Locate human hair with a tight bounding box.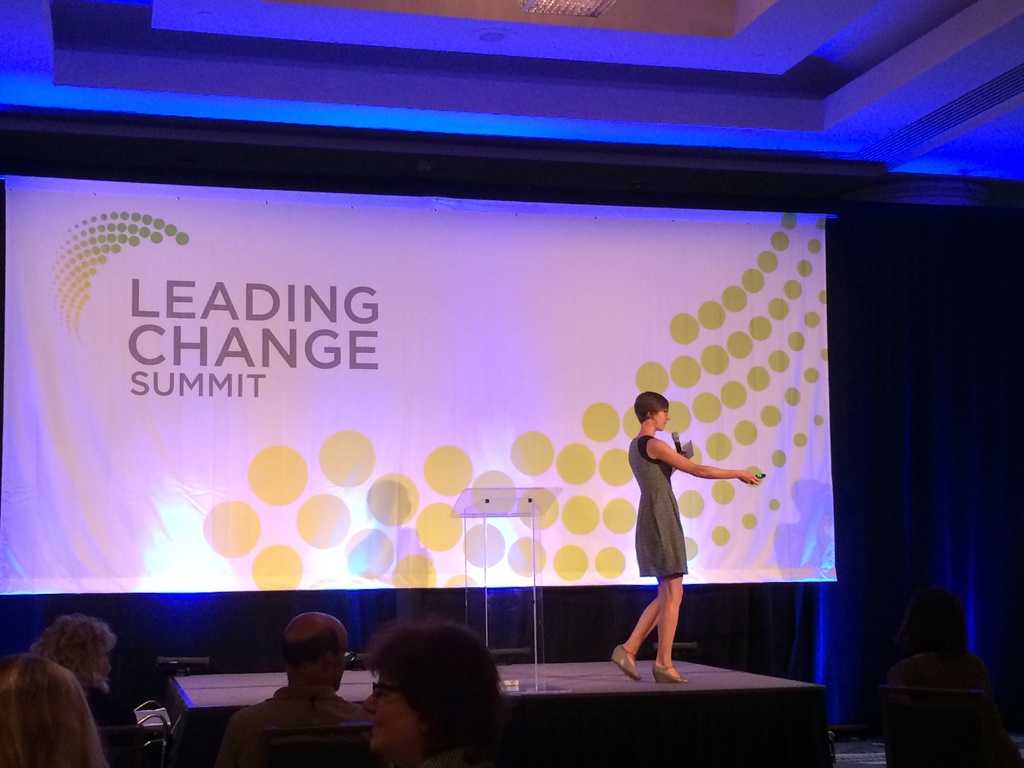
bbox(275, 628, 340, 671).
